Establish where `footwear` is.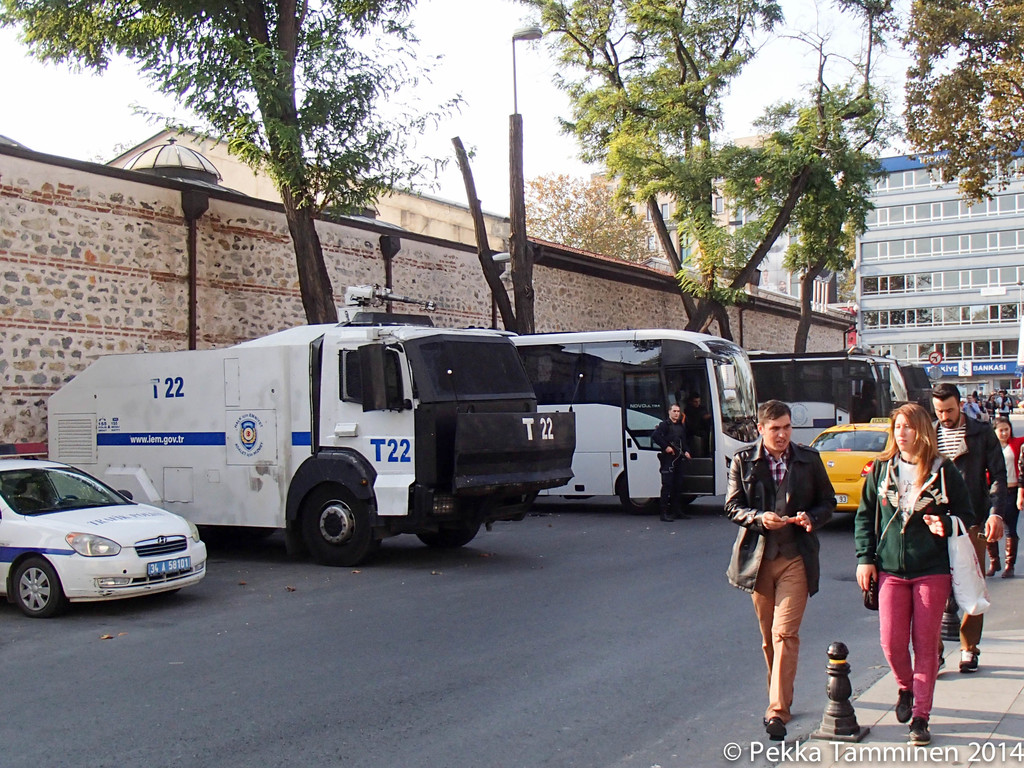
Established at box(996, 533, 1012, 575).
